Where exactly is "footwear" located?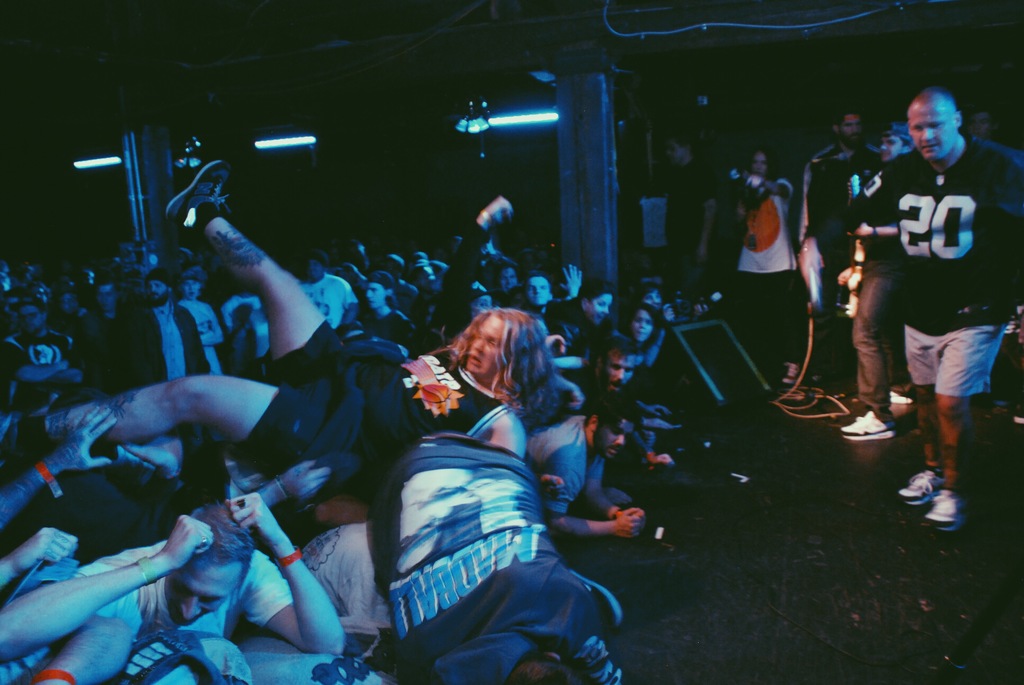
Its bounding box is x1=890, y1=392, x2=912, y2=403.
